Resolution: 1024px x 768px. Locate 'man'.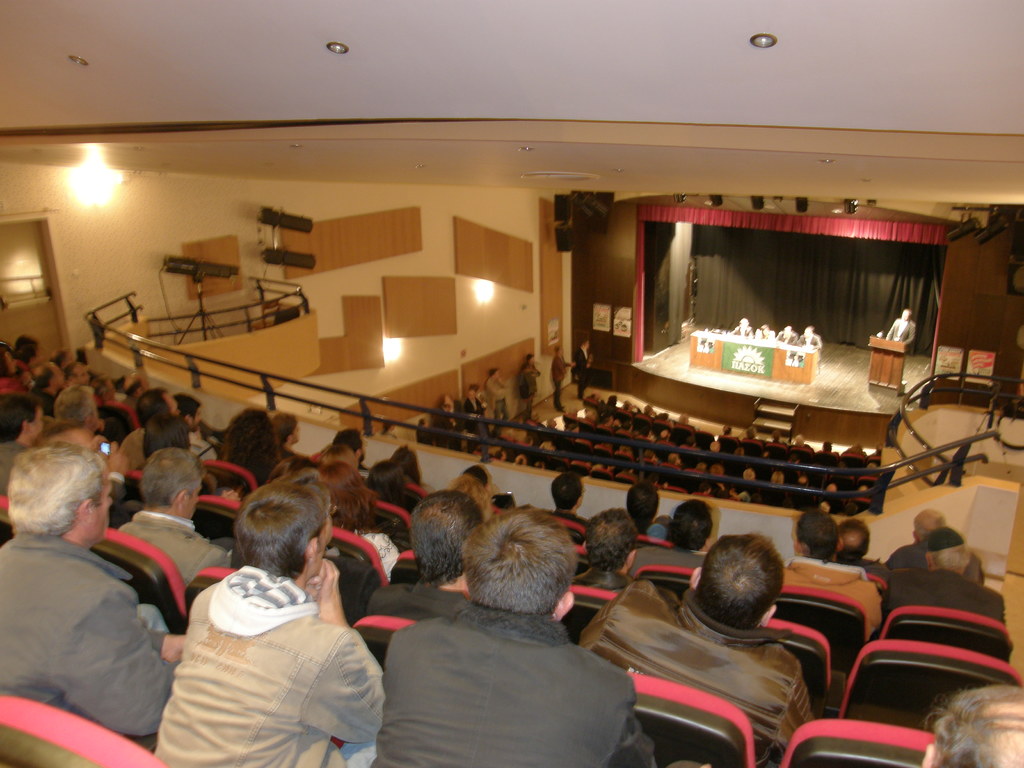
(x1=582, y1=531, x2=819, y2=767).
